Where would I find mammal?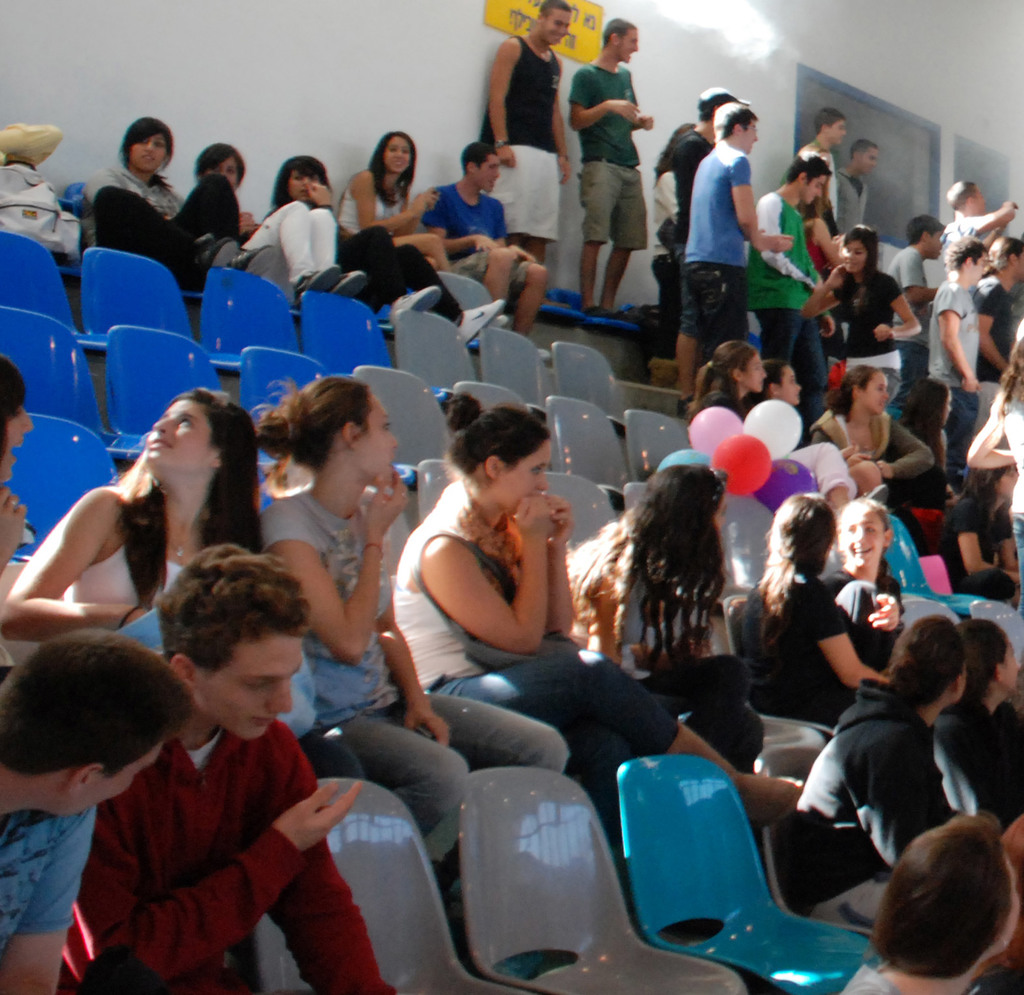
At [477, 0, 570, 288].
